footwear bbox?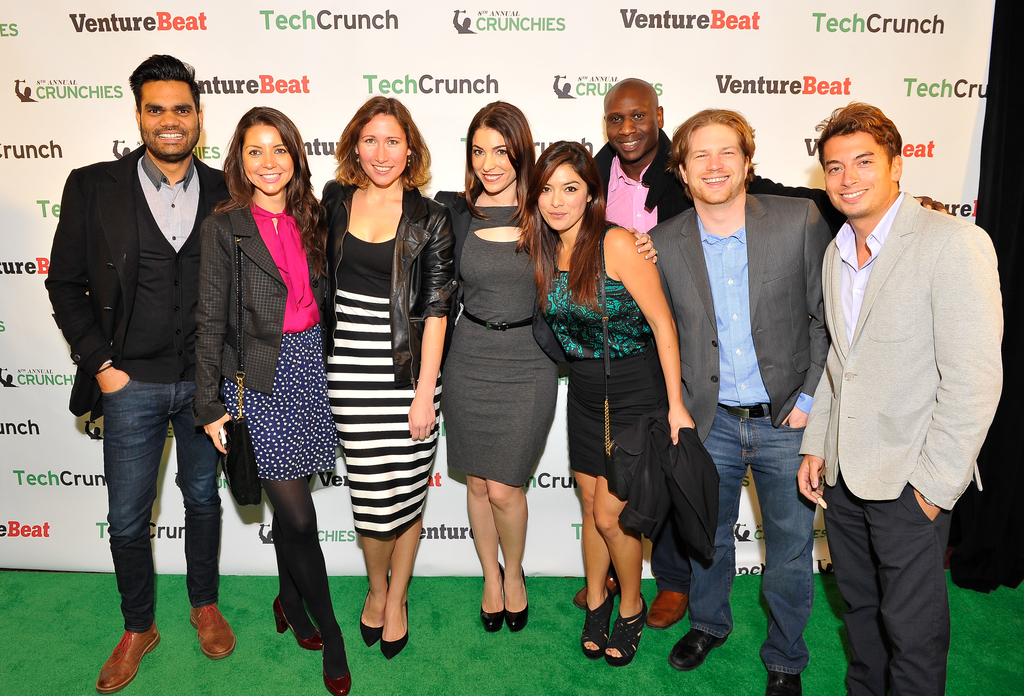
[376,589,417,654]
